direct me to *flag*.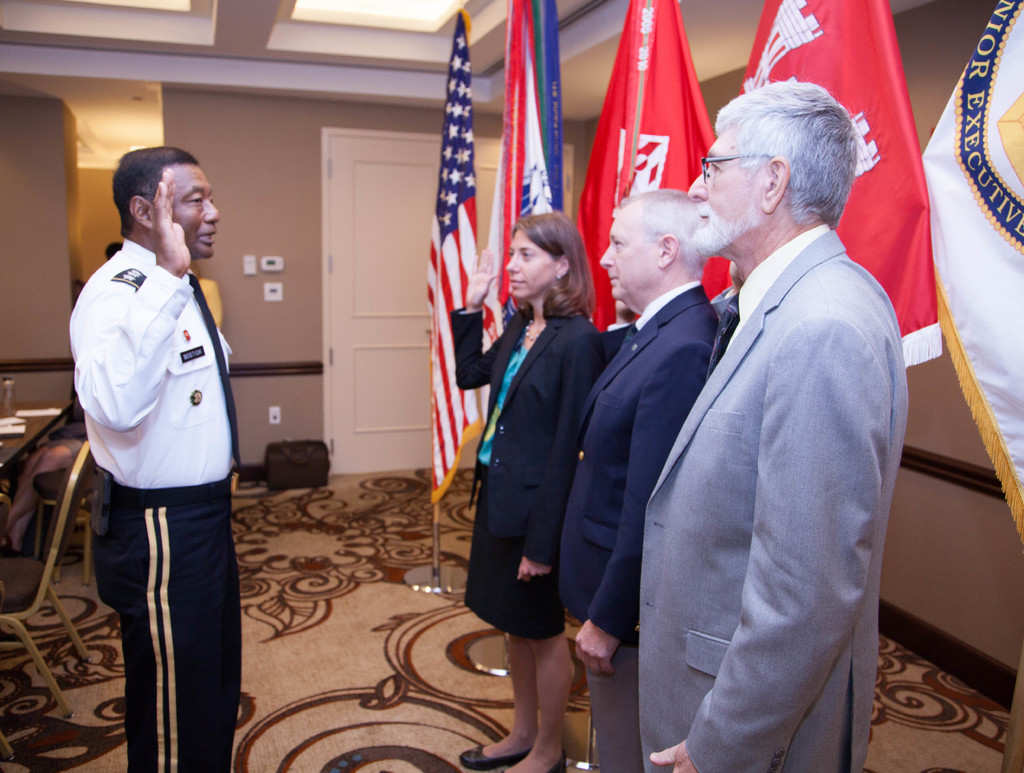
Direction: select_region(488, 0, 573, 336).
